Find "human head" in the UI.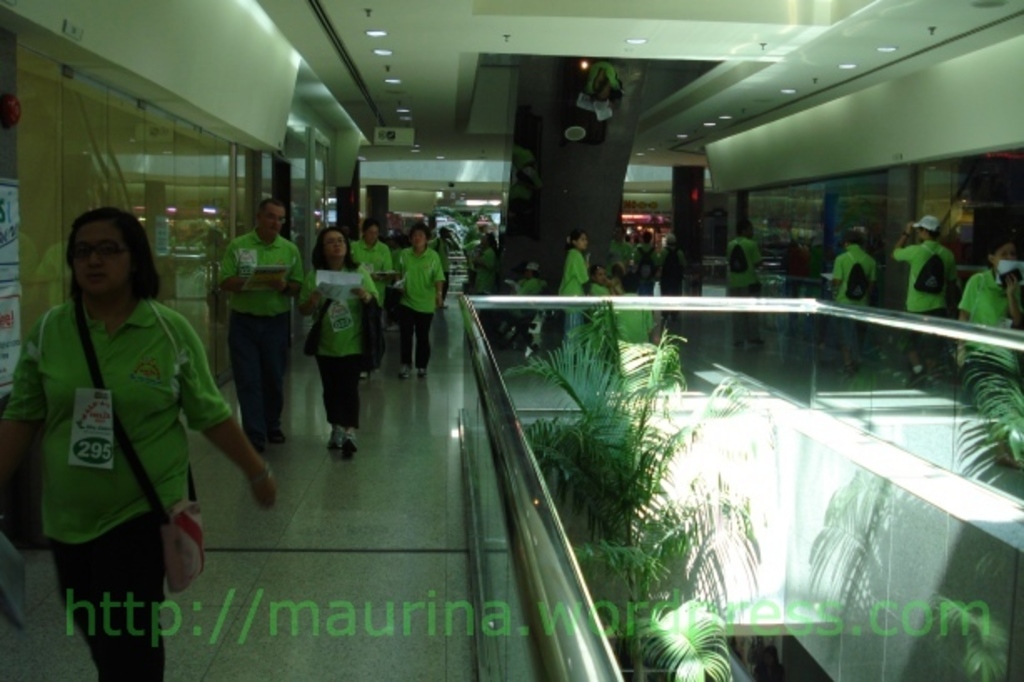
UI element at (314, 228, 345, 260).
